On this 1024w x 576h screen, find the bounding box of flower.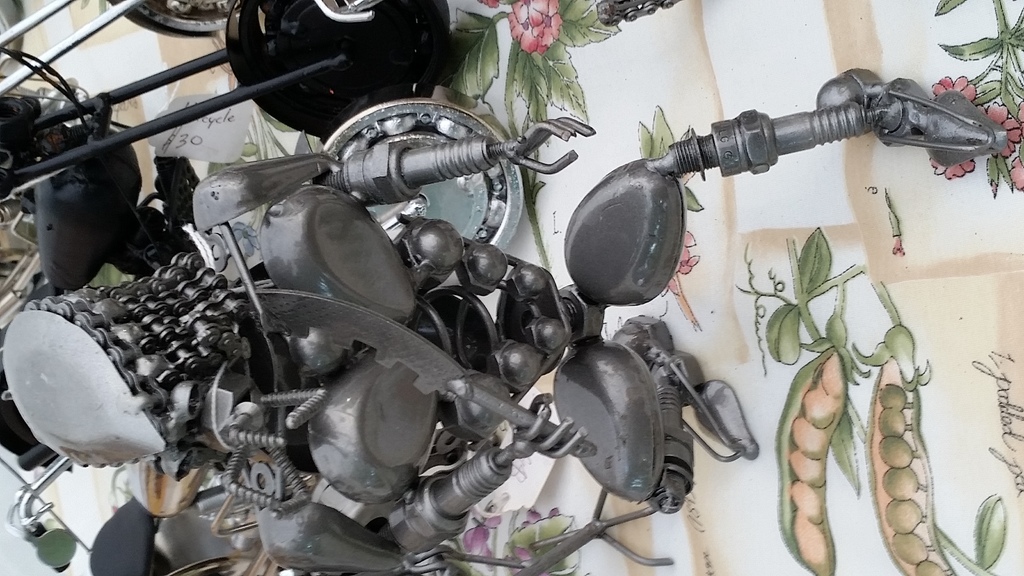
Bounding box: <bbox>498, 2, 572, 52</bbox>.
